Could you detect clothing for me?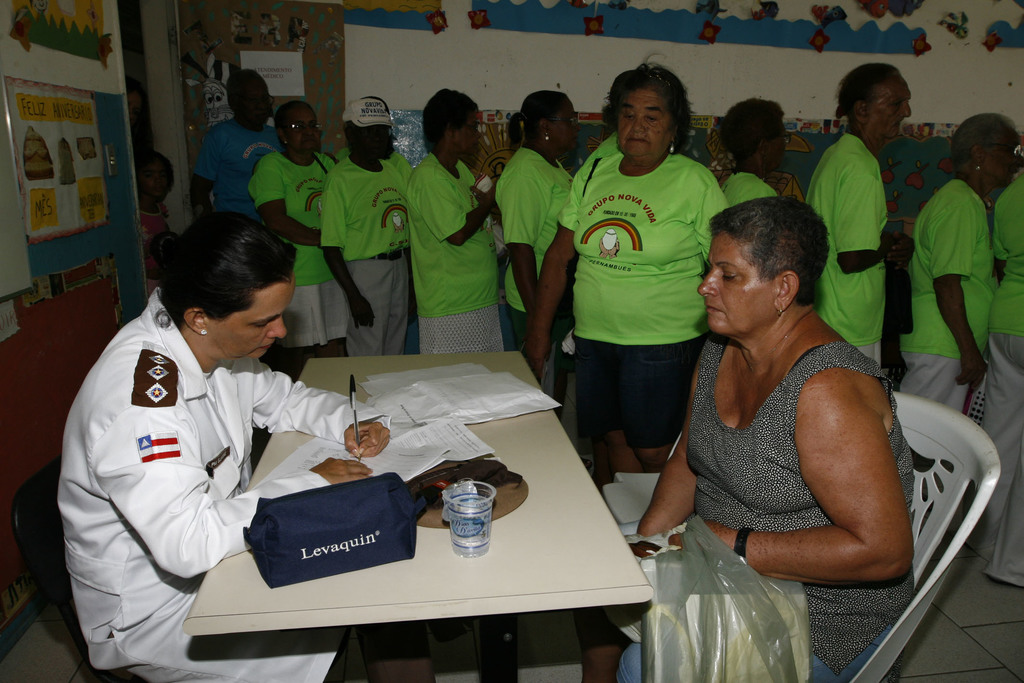
Detection result: locate(799, 129, 890, 365).
